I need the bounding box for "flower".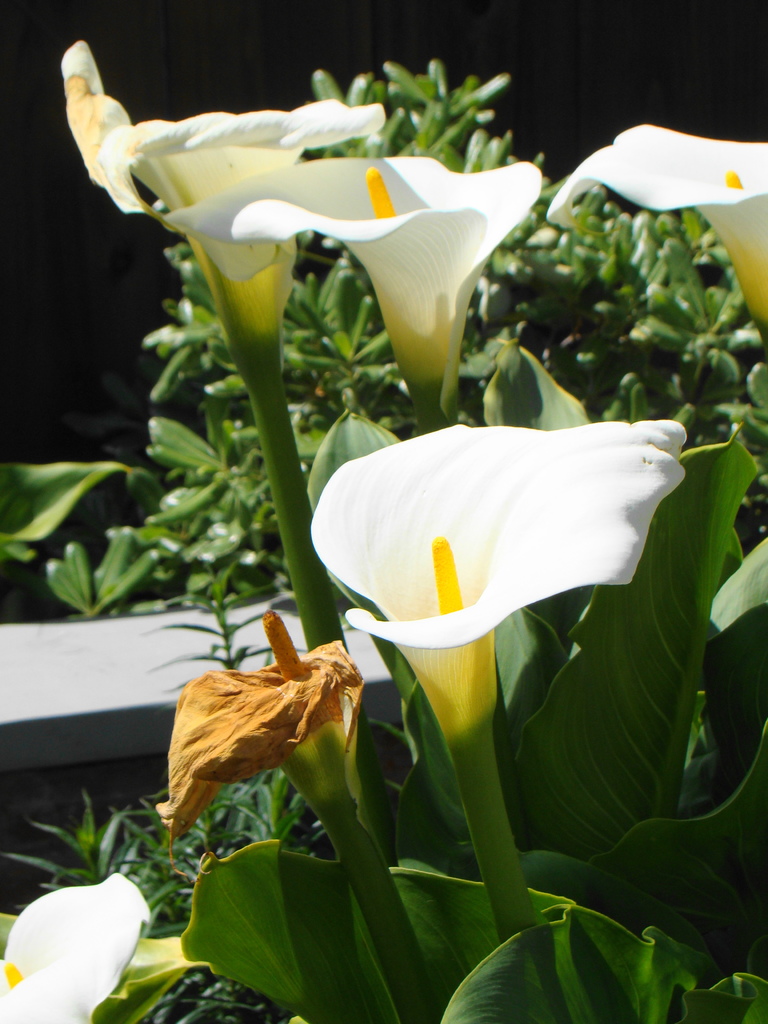
Here it is: detection(58, 34, 387, 399).
